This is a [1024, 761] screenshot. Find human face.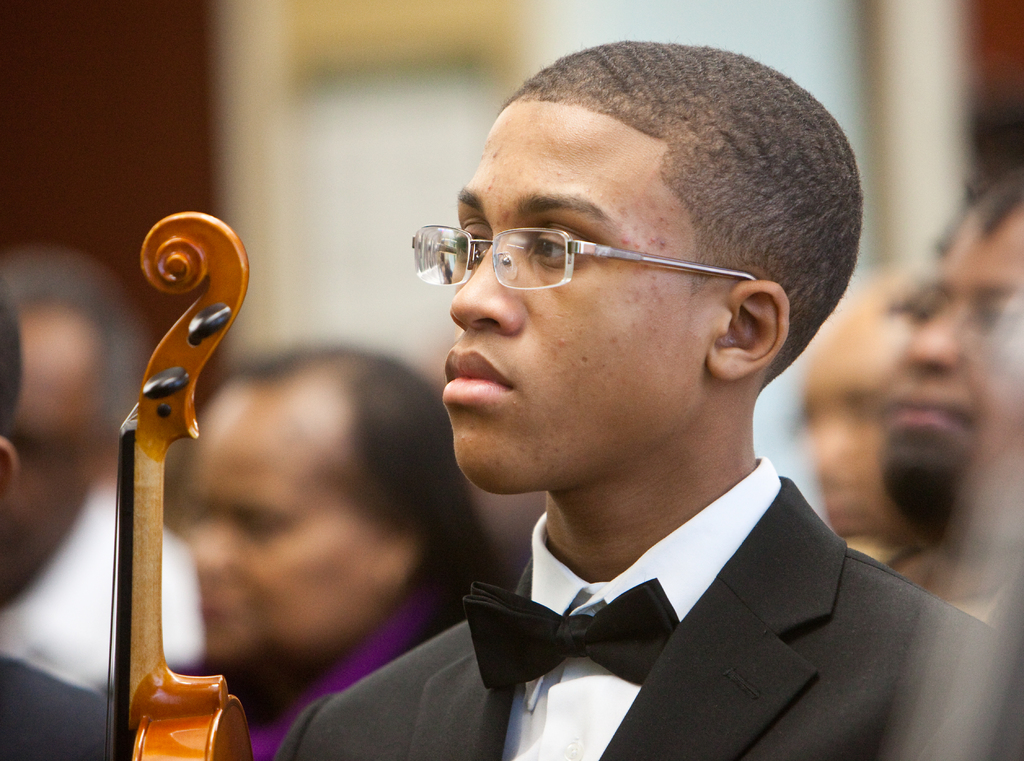
Bounding box: <bbox>884, 215, 1023, 495</bbox>.
